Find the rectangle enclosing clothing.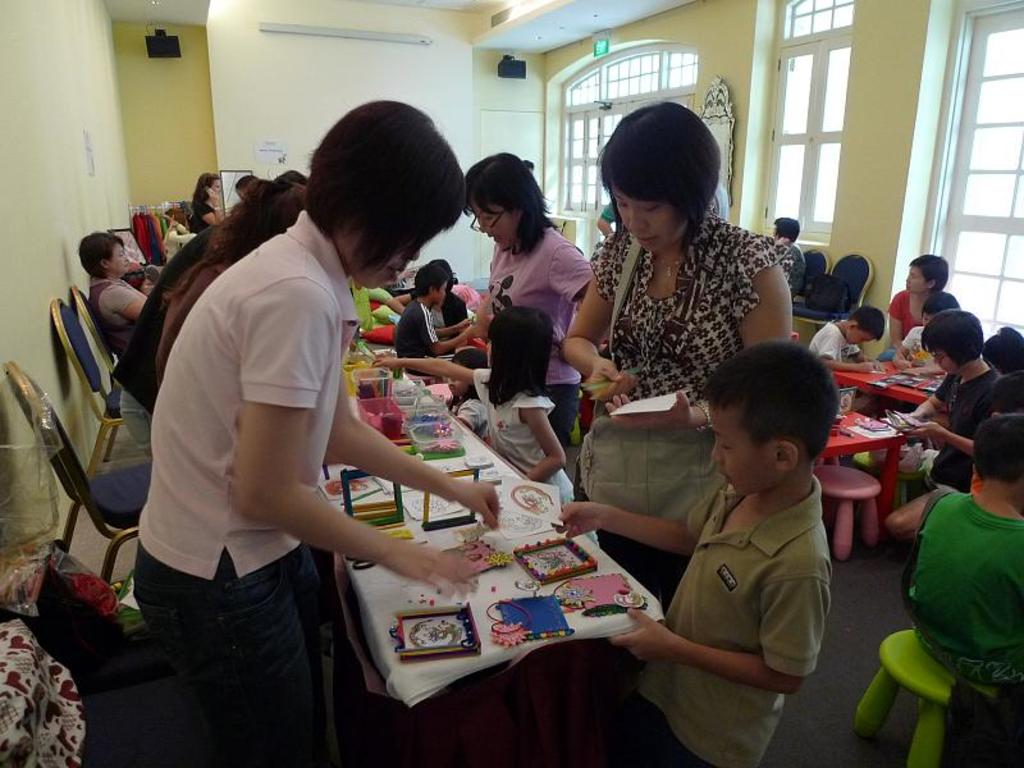
bbox=[137, 556, 330, 759].
